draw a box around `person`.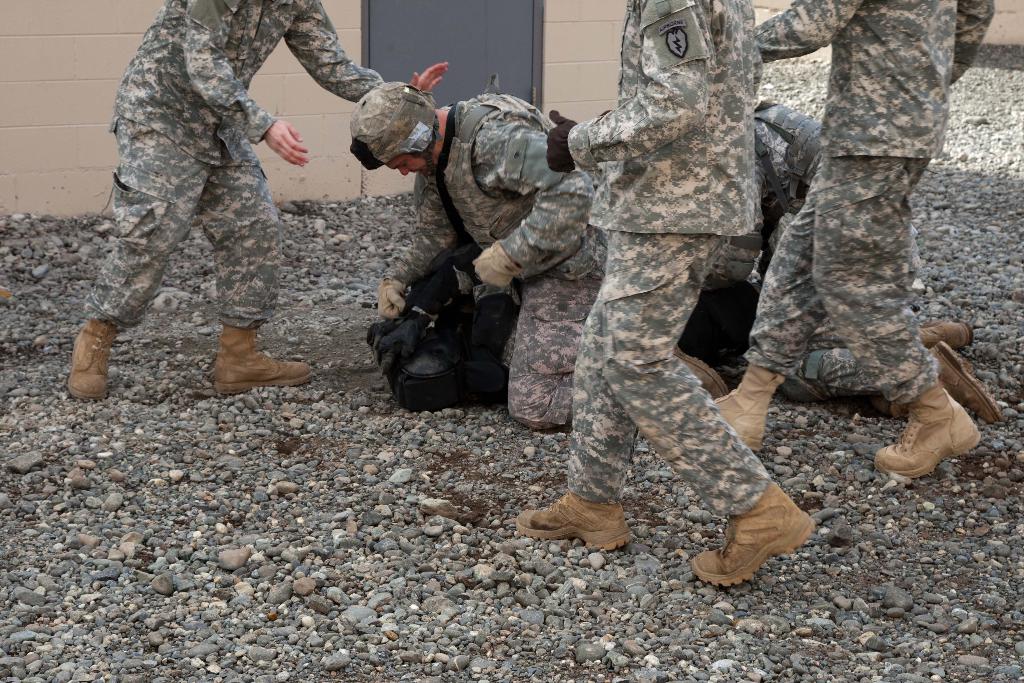
{"left": 349, "top": 82, "right": 728, "bottom": 431}.
